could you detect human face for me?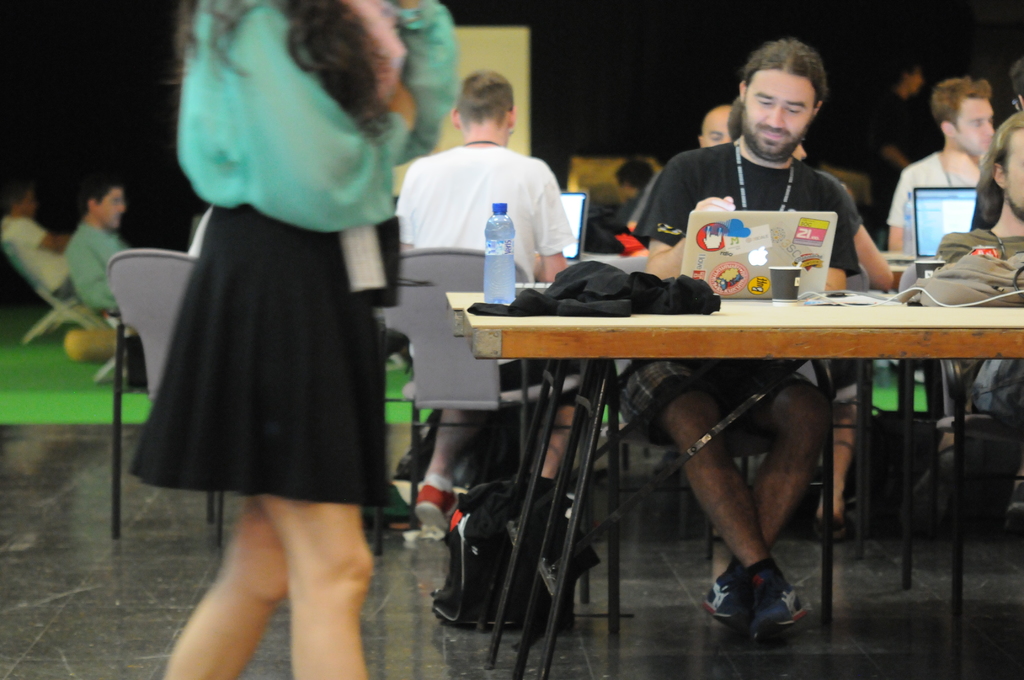
Detection result: l=742, t=72, r=810, b=160.
